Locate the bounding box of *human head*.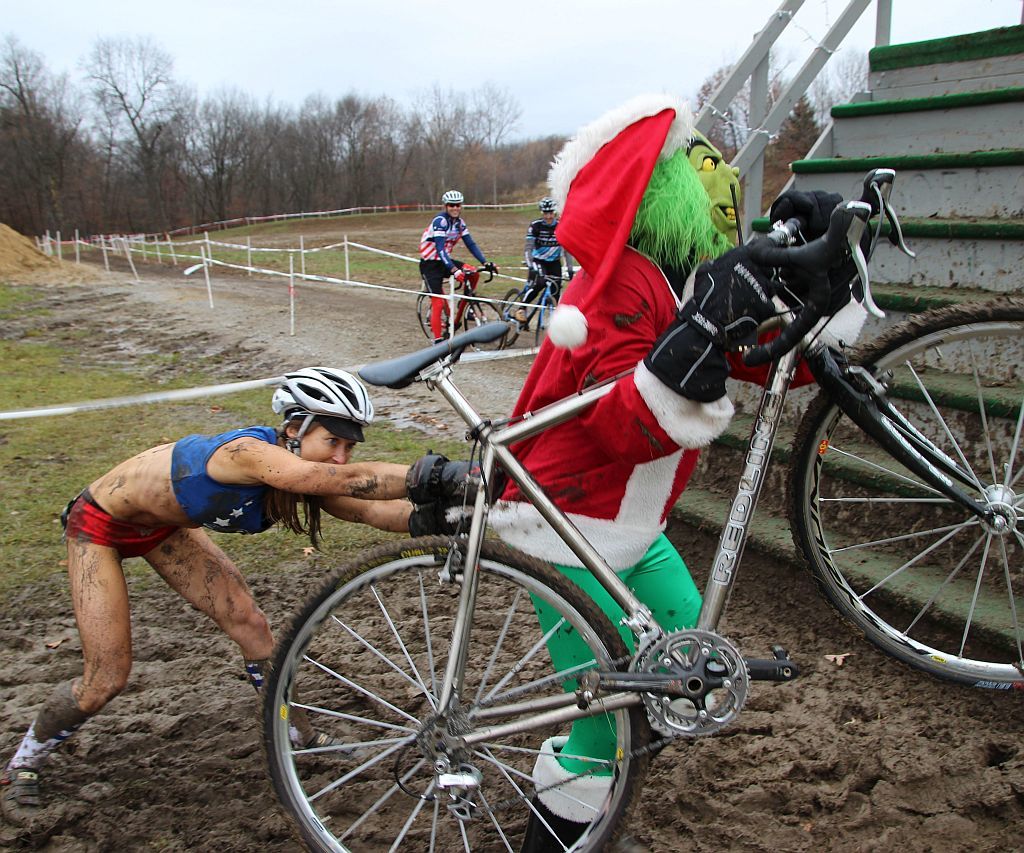
Bounding box: x1=441, y1=189, x2=464, y2=218.
